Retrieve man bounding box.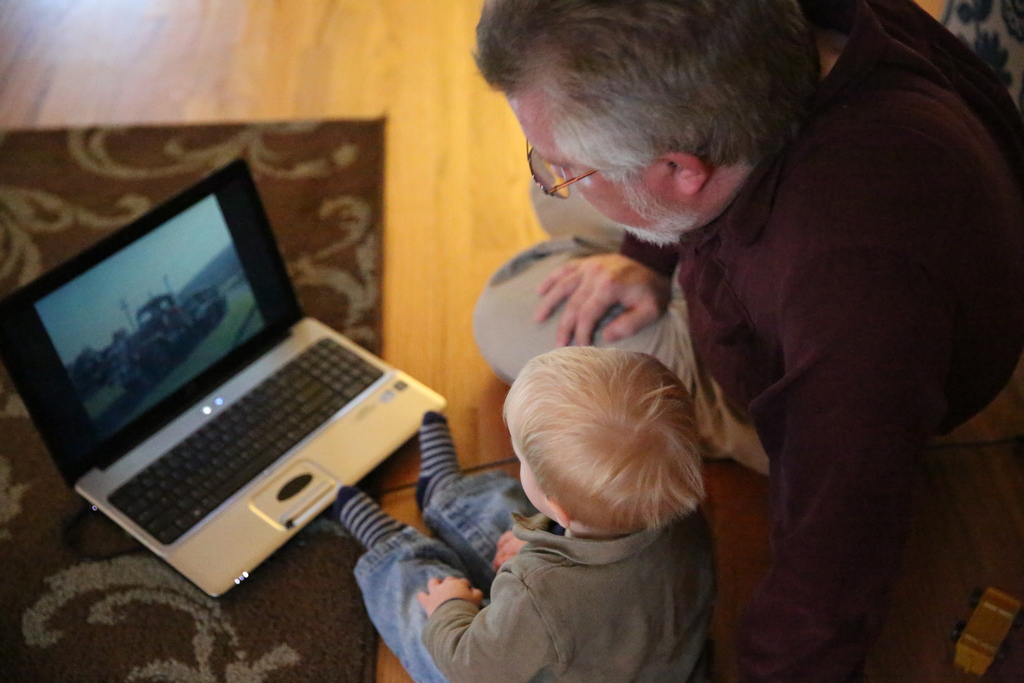
Bounding box: l=429, t=4, r=987, b=650.
